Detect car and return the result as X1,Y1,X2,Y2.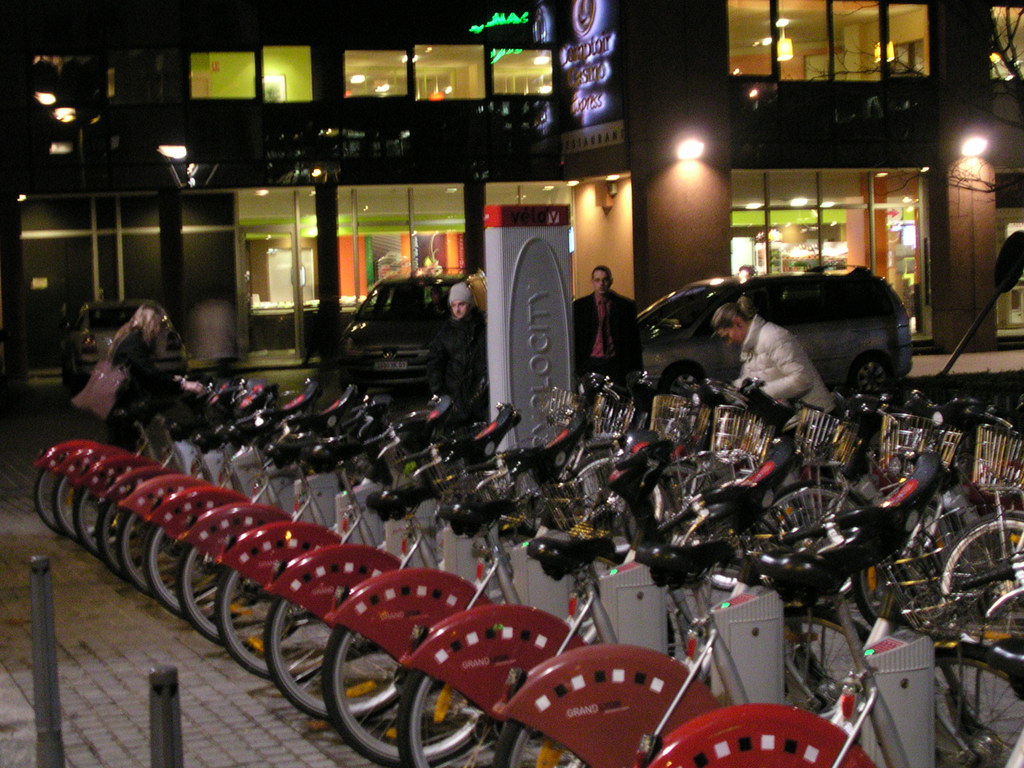
340,269,485,399.
